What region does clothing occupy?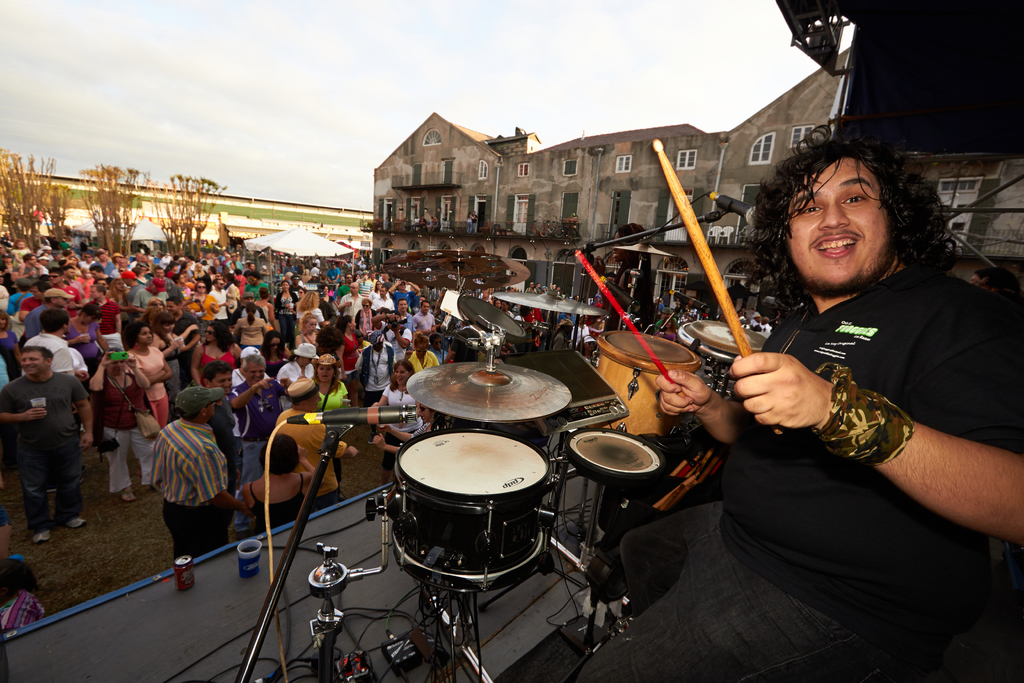
bbox(163, 416, 238, 562).
